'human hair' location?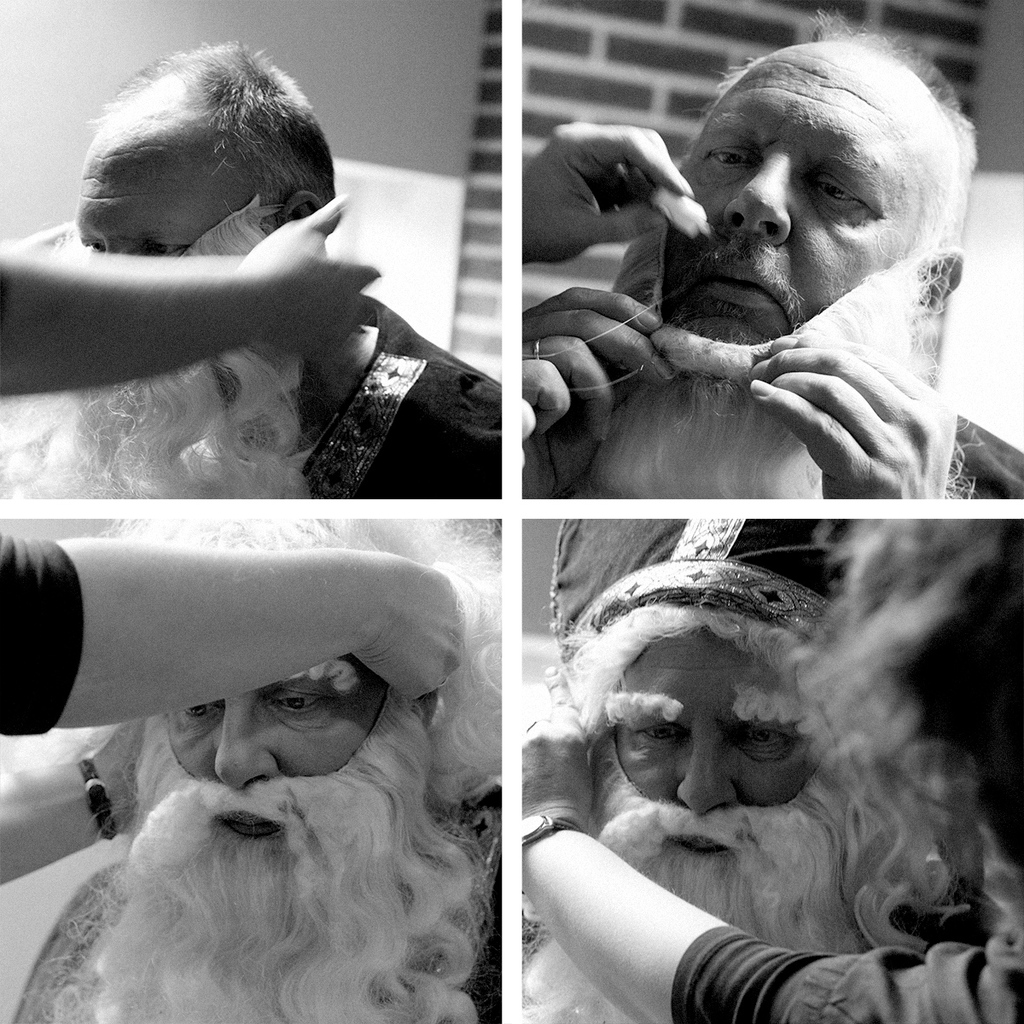
rect(44, 515, 505, 812)
